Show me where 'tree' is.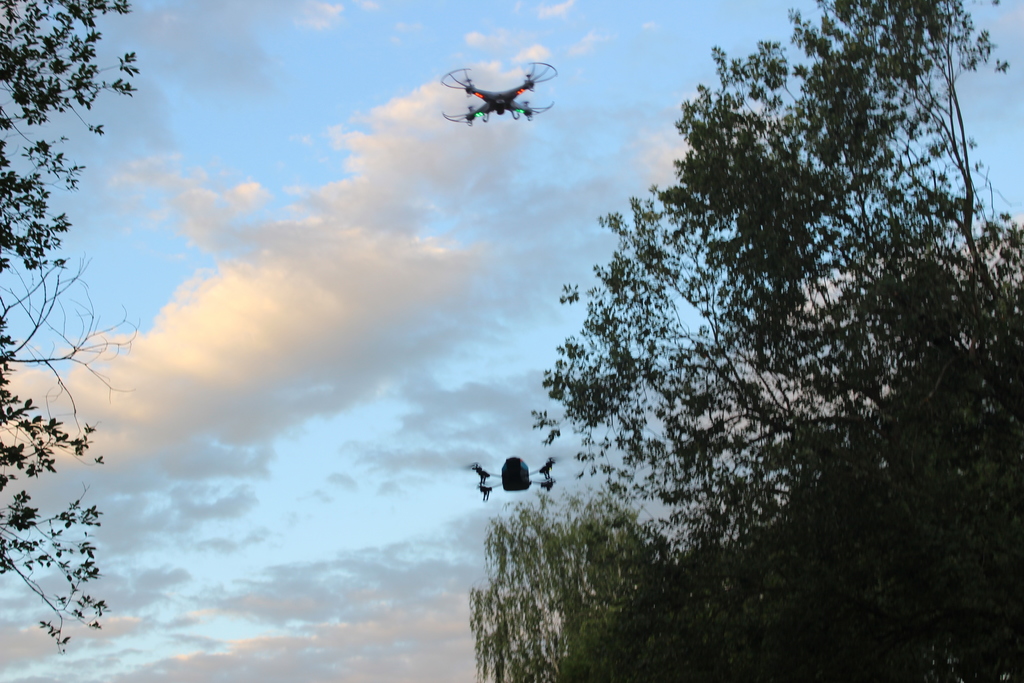
'tree' is at 456 0 1023 682.
